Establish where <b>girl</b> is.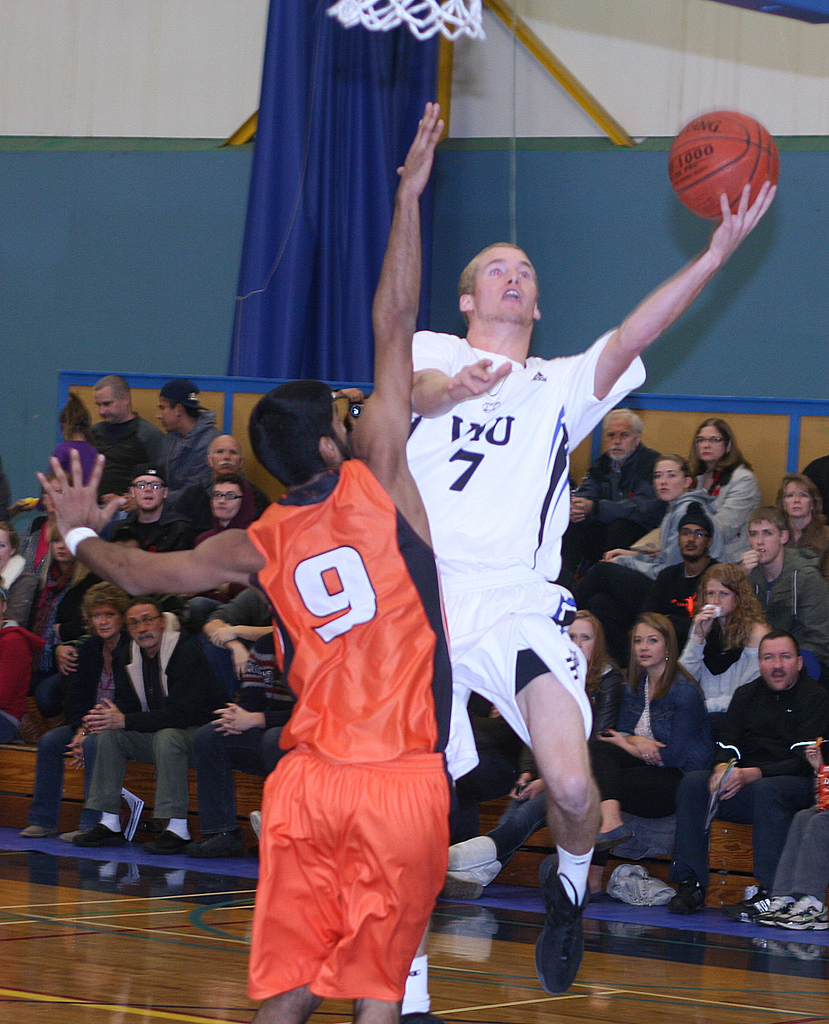
Established at pyautogui.locateOnScreen(586, 610, 724, 902).
